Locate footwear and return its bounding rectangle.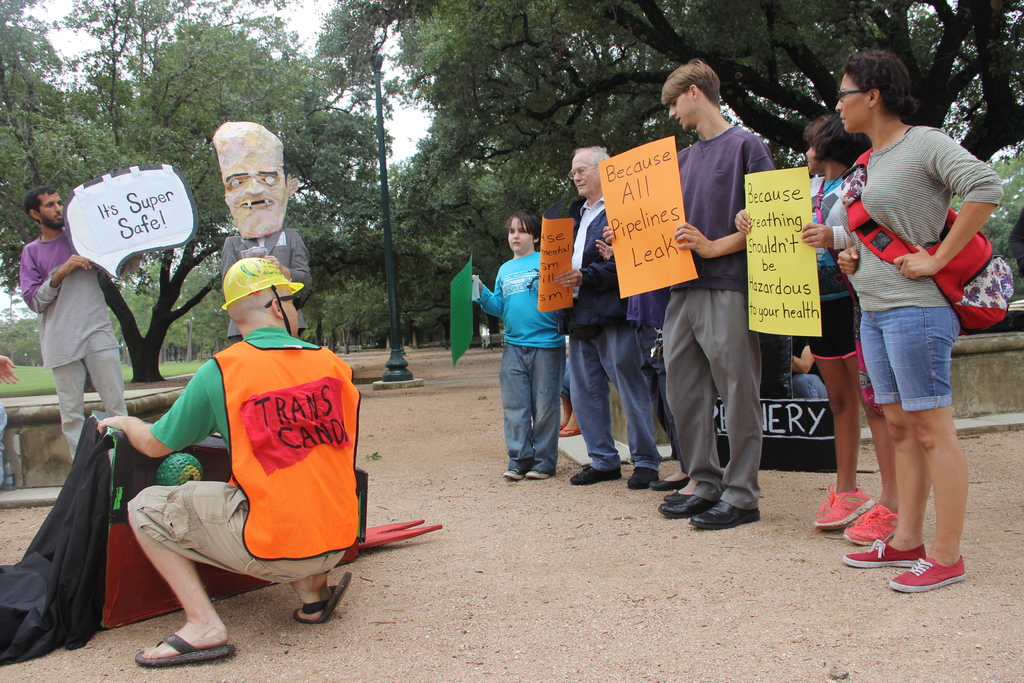
[627,465,656,492].
